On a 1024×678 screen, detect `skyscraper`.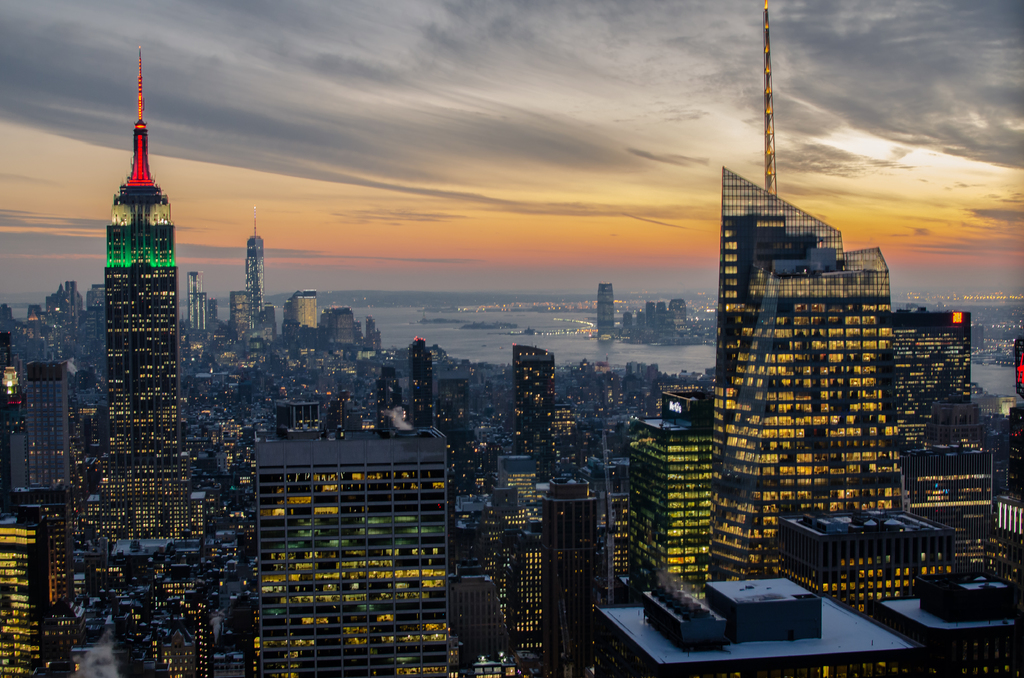
x1=250, y1=435, x2=458, y2=676.
